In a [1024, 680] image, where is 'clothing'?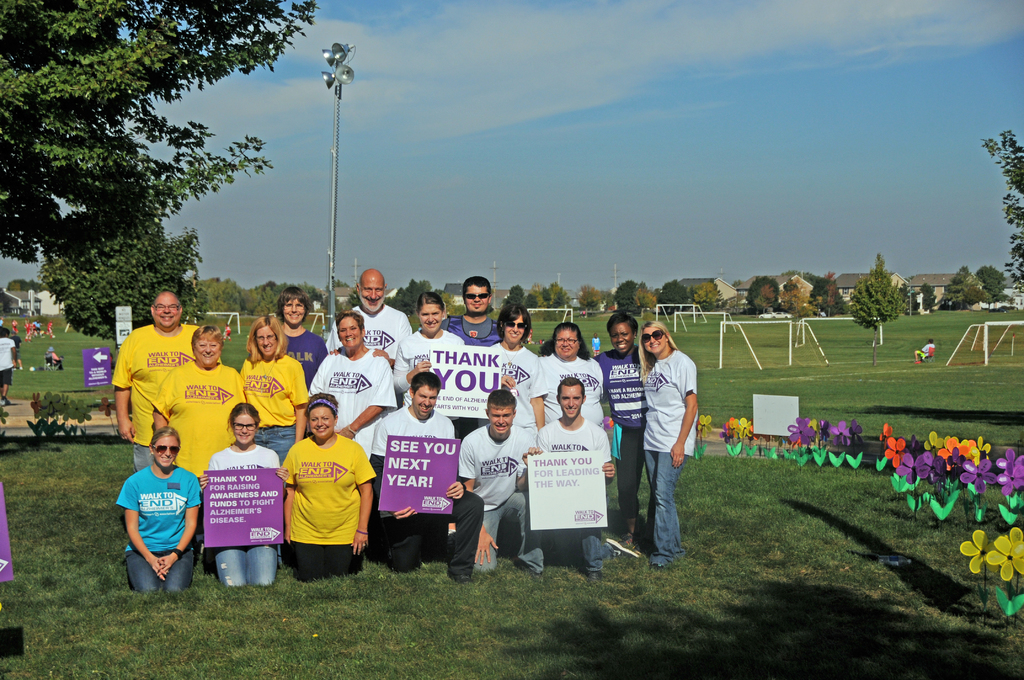
bbox(381, 409, 457, 464).
